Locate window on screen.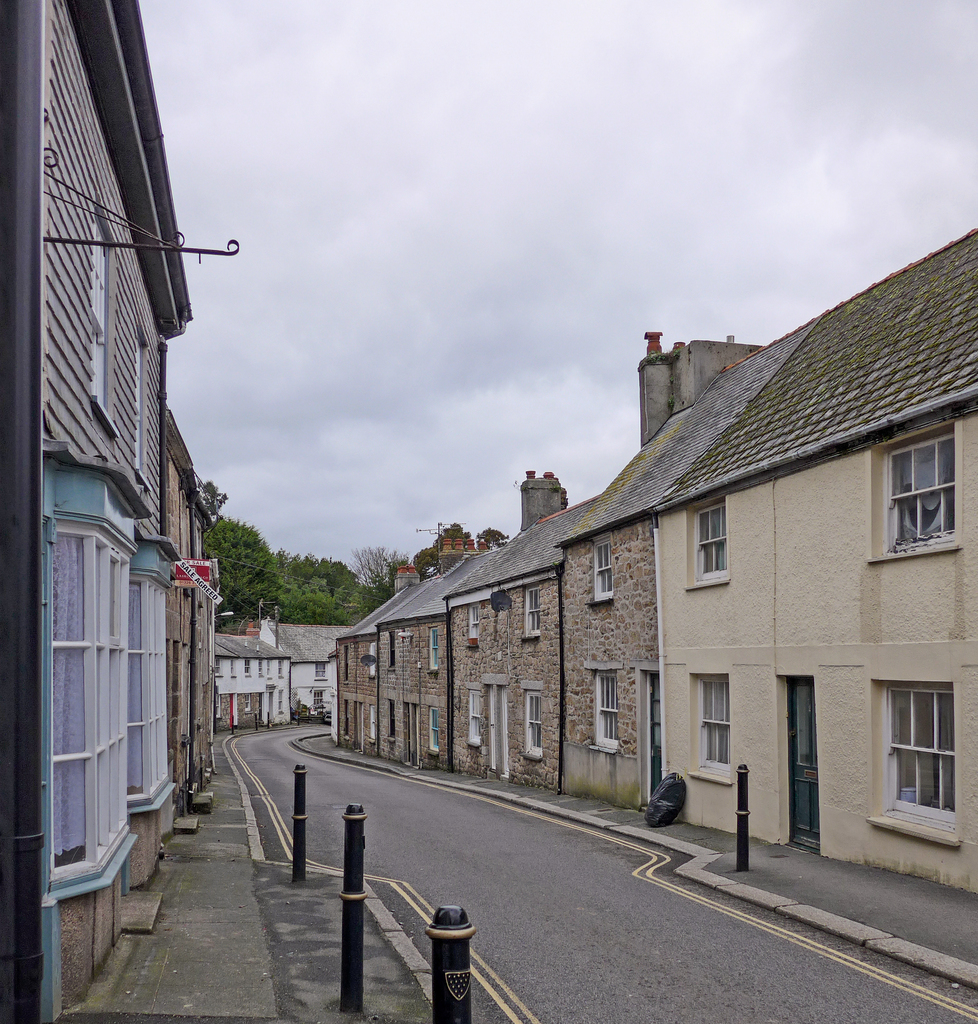
On screen at pyautogui.locateOnScreen(593, 550, 609, 589).
